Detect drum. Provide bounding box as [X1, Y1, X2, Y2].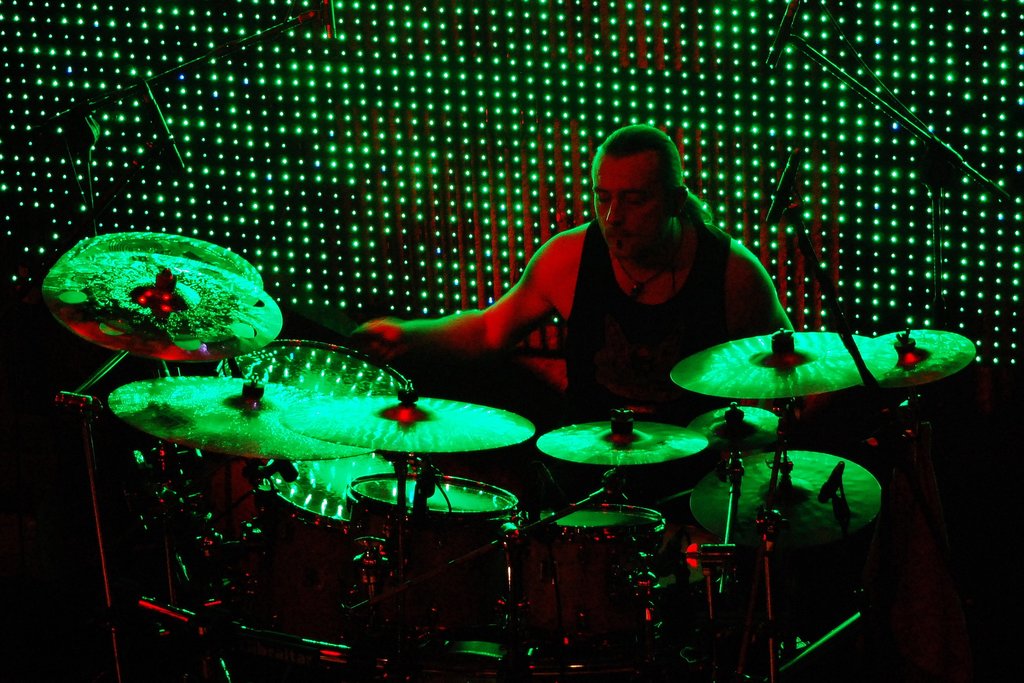
[214, 342, 411, 398].
